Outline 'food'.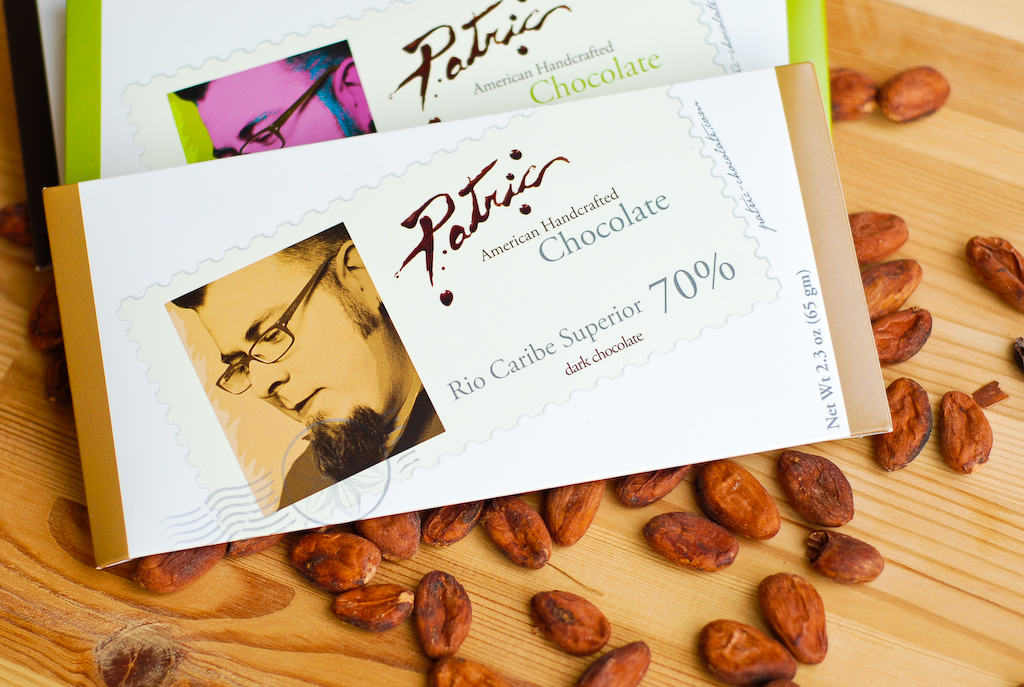
Outline: select_region(765, 673, 803, 686).
